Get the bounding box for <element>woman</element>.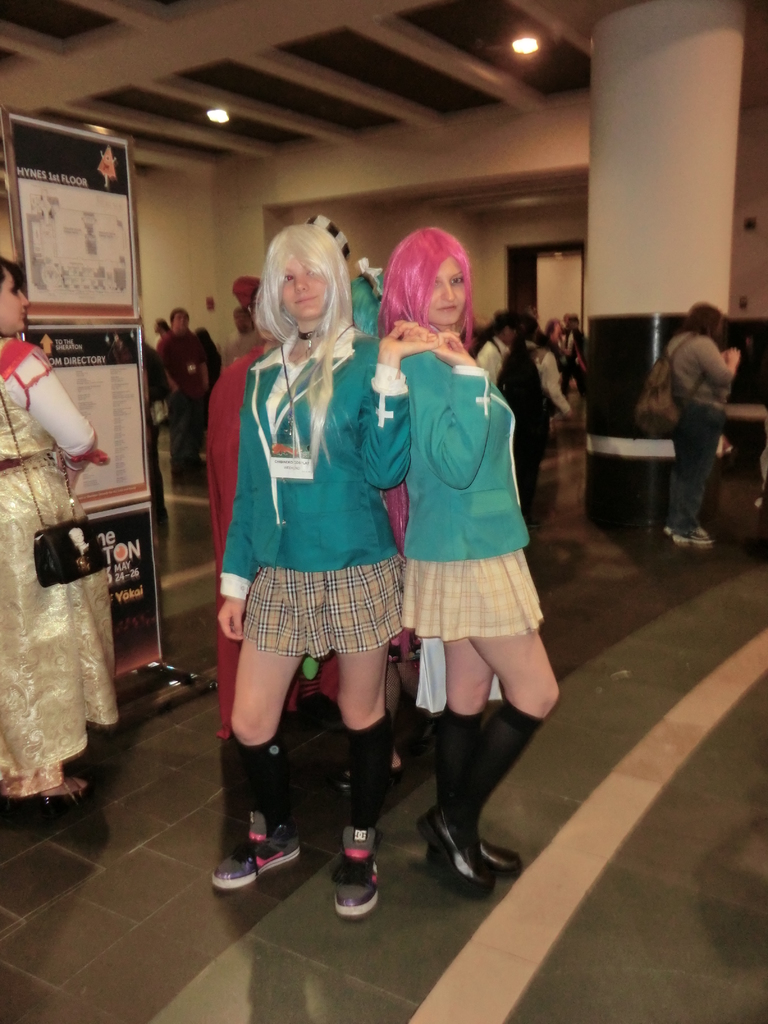
x1=0, y1=251, x2=126, y2=810.
